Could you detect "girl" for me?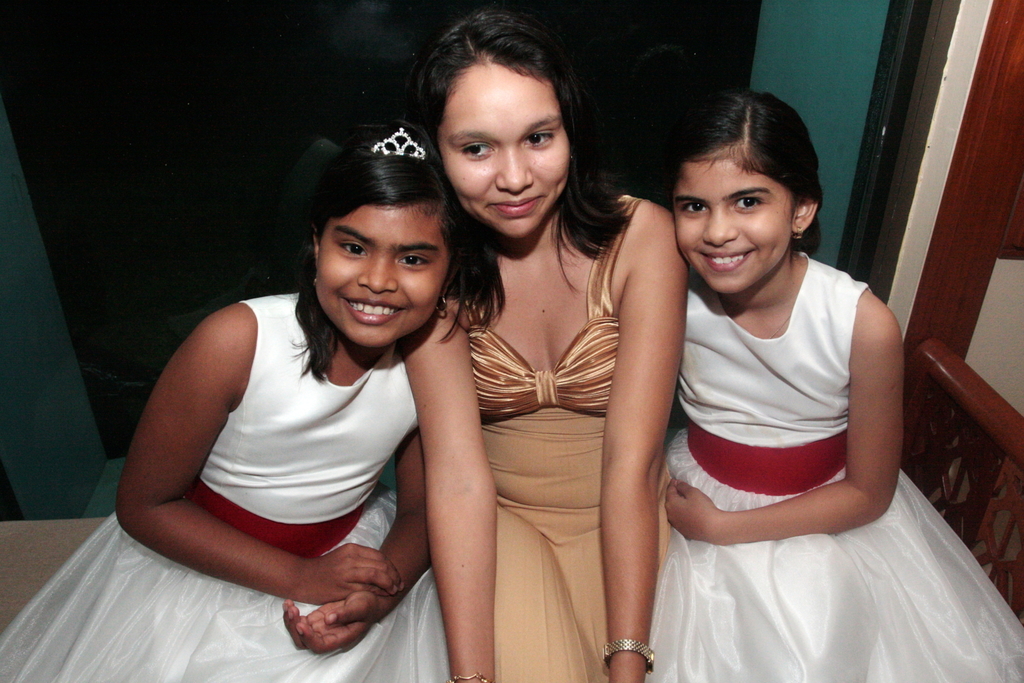
Detection result: 399 8 700 682.
